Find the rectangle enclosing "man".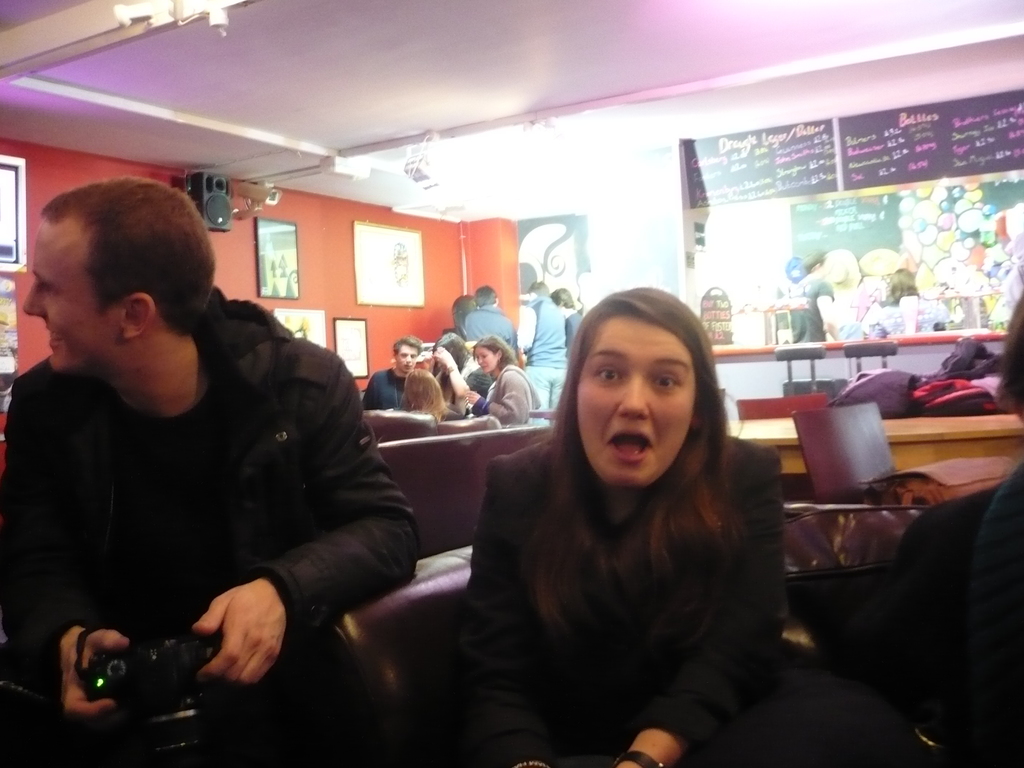
bbox=(551, 286, 584, 363).
